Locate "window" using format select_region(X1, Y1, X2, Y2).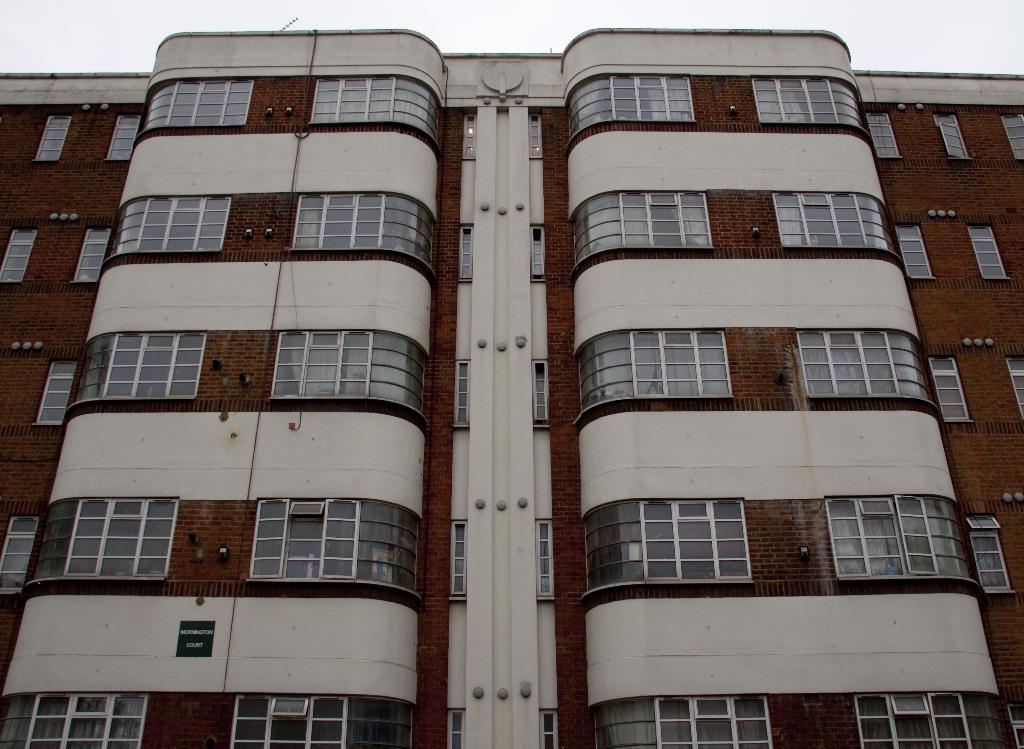
select_region(998, 115, 1023, 157).
